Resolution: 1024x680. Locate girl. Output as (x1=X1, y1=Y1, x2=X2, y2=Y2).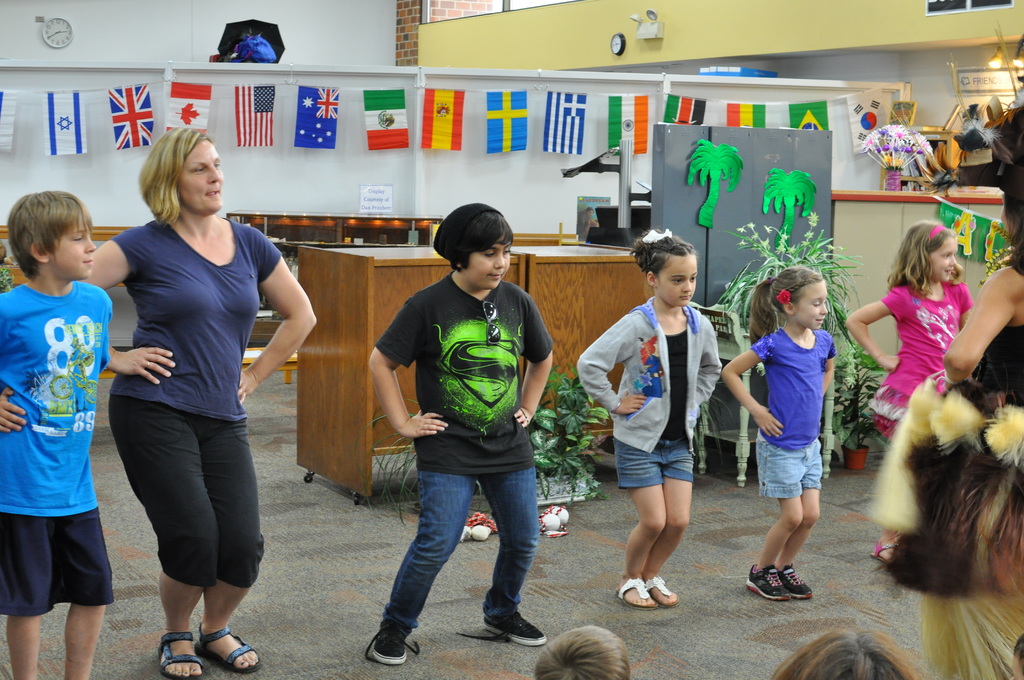
(x1=772, y1=626, x2=921, y2=679).
